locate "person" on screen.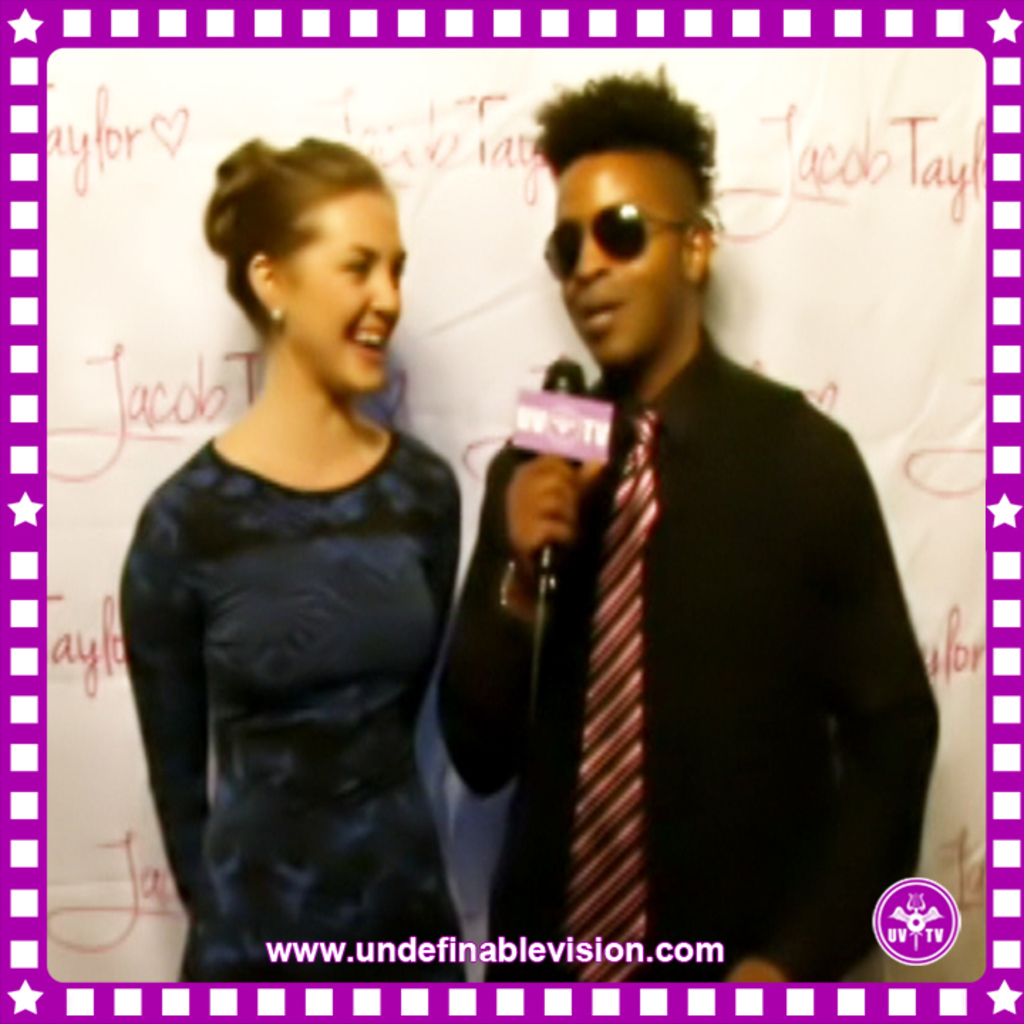
On screen at {"left": 432, "top": 57, "right": 950, "bottom": 991}.
